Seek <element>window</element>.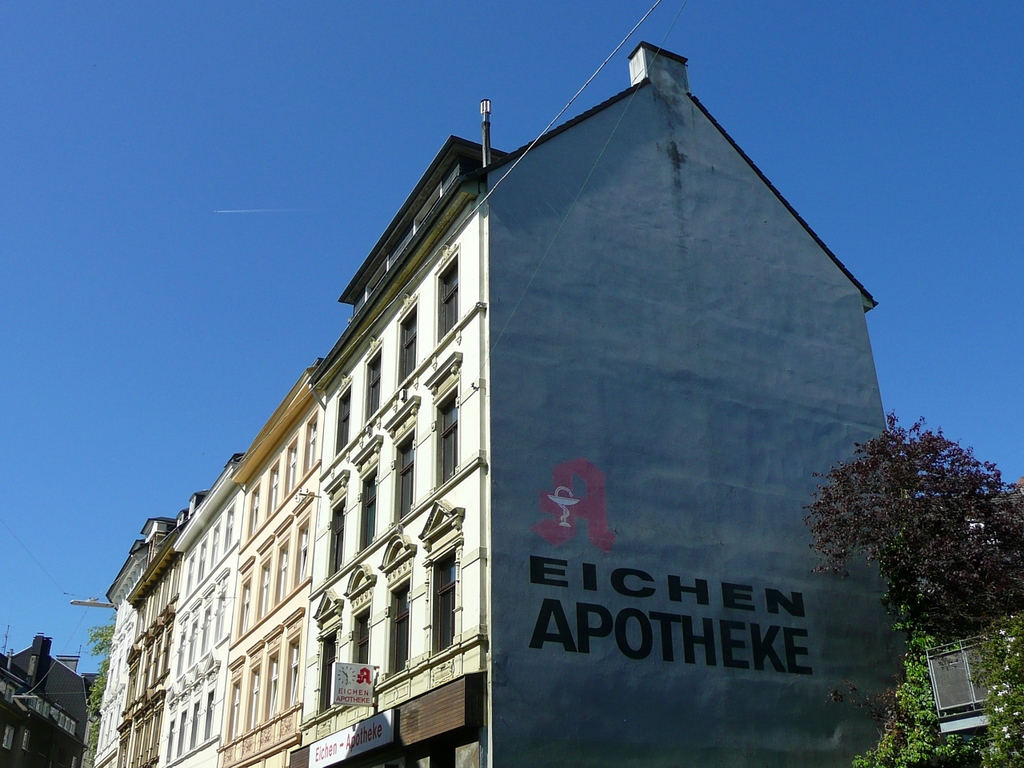
bbox=(202, 587, 214, 661).
